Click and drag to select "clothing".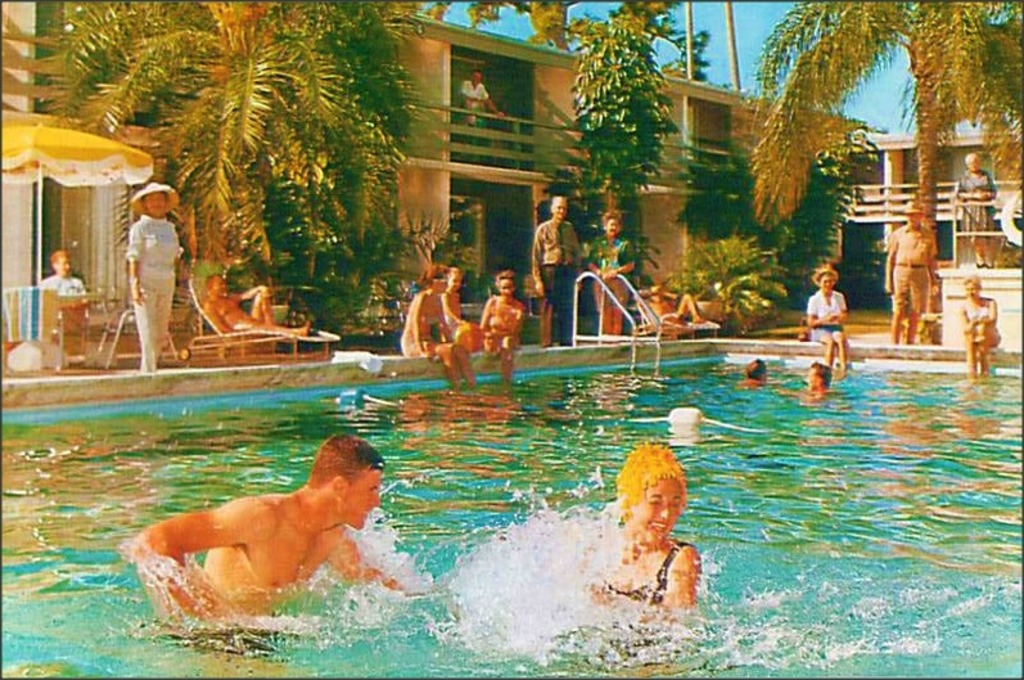
Selection: rect(591, 542, 682, 603).
